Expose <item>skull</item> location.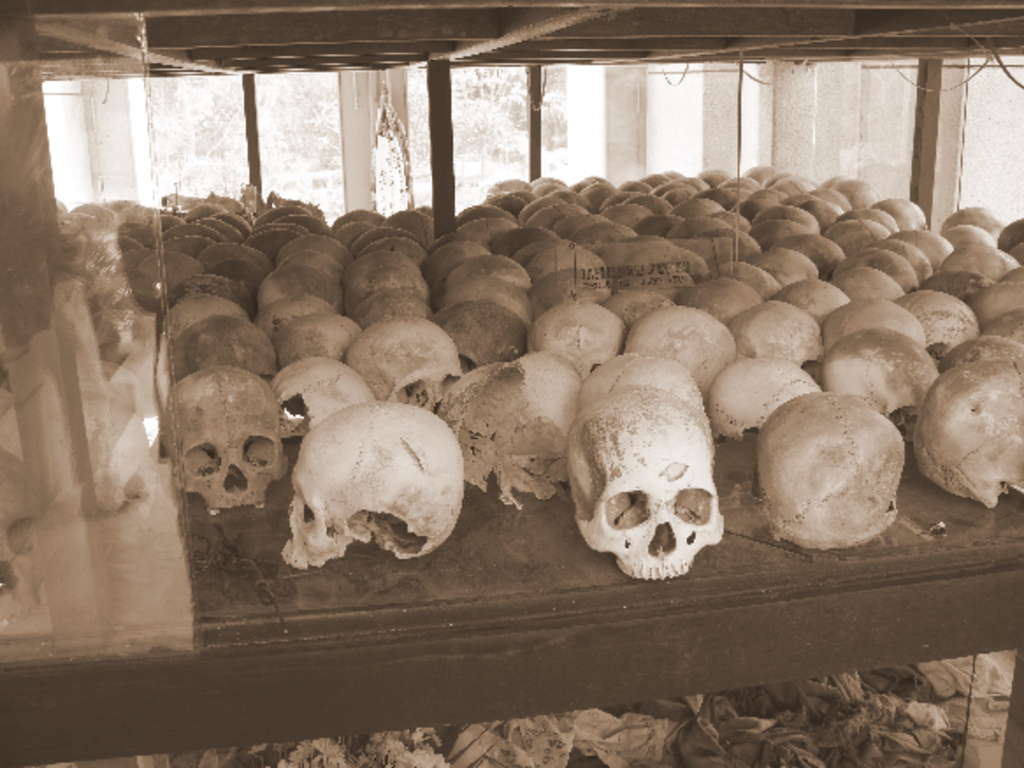
Exposed at 634, 207, 692, 241.
